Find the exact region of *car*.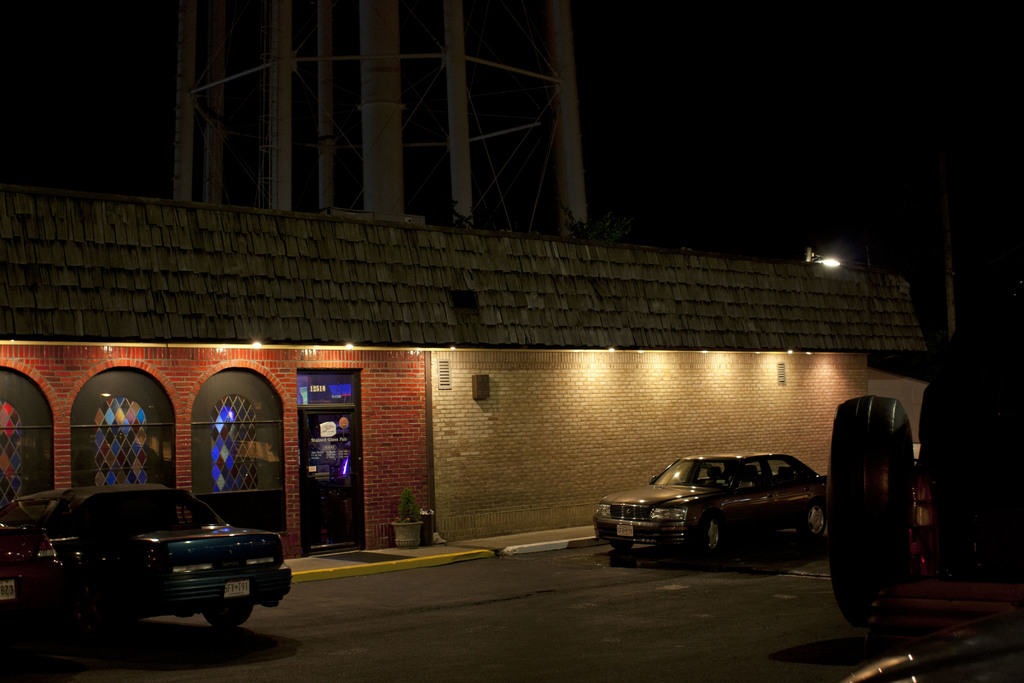
Exact region: crop(0, 513, 61, 604).
